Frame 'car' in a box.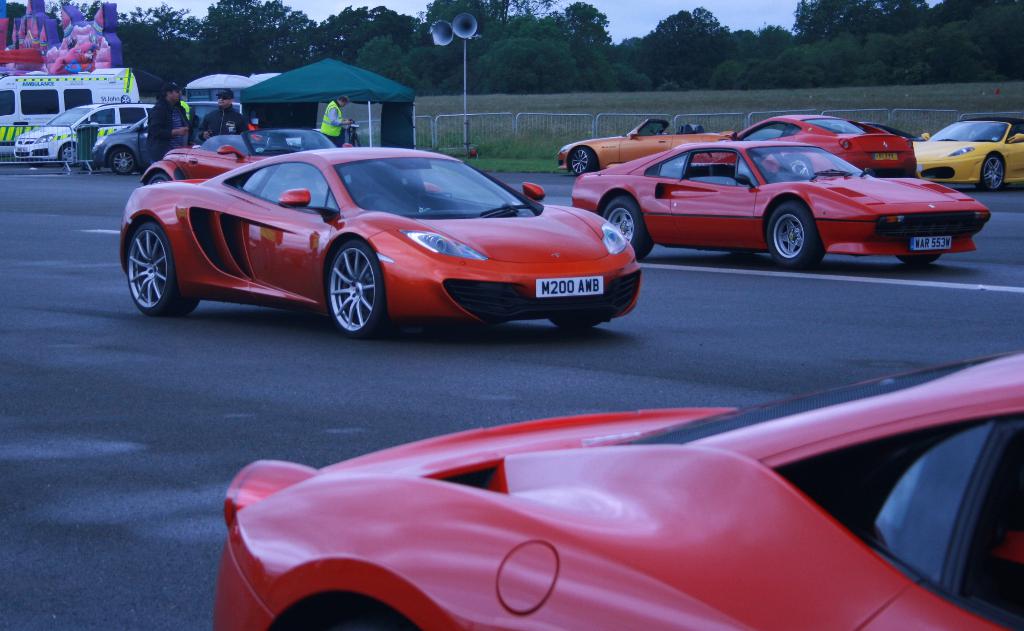
<region>113, 135, 651, 348</region>.
